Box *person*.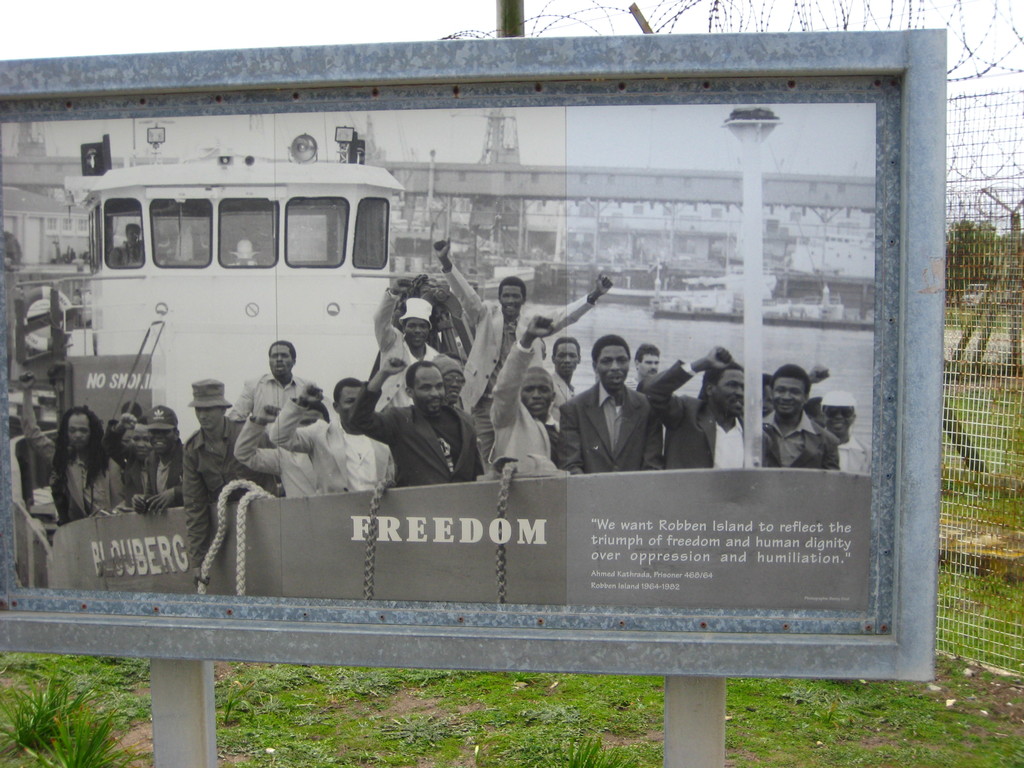
[x1=263, y1=366, x2=402, y2=488].
